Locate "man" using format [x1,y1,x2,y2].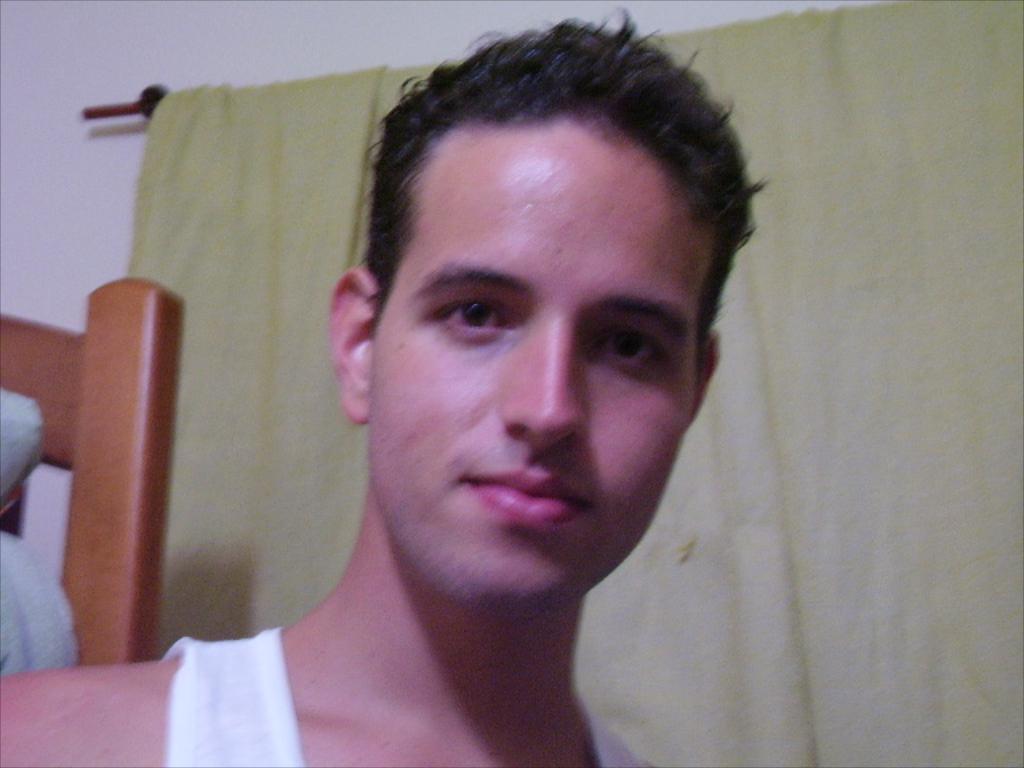
[0,13,770,766].
